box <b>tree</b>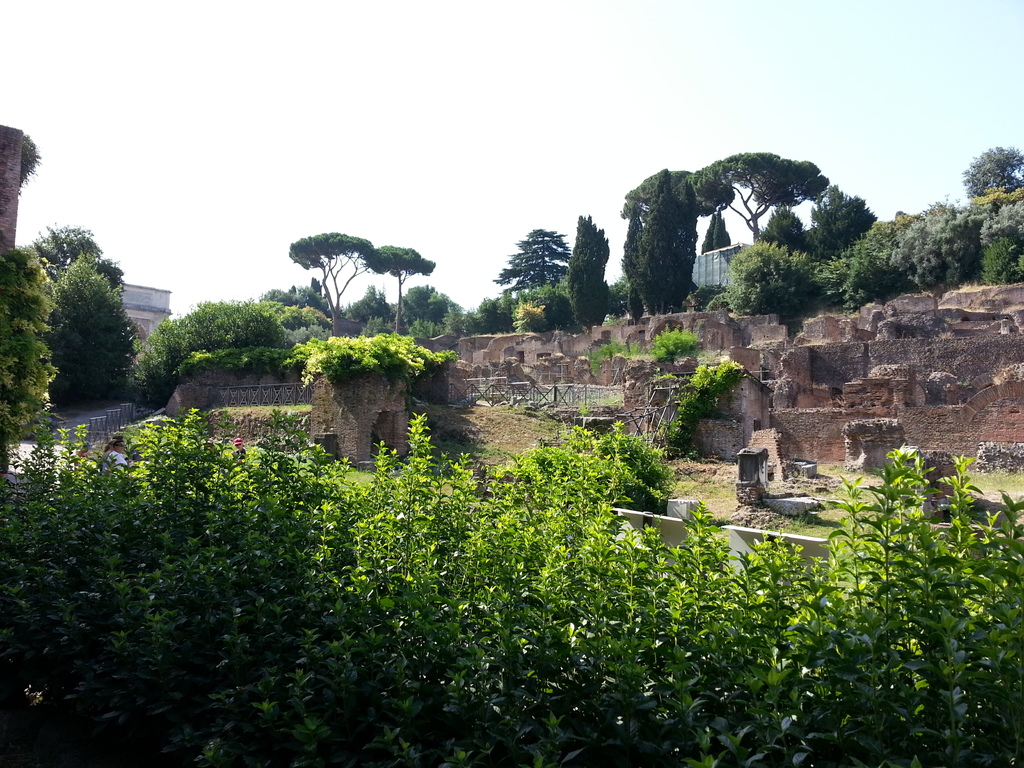
x1=809, y1=180, x2=872, y2=254
